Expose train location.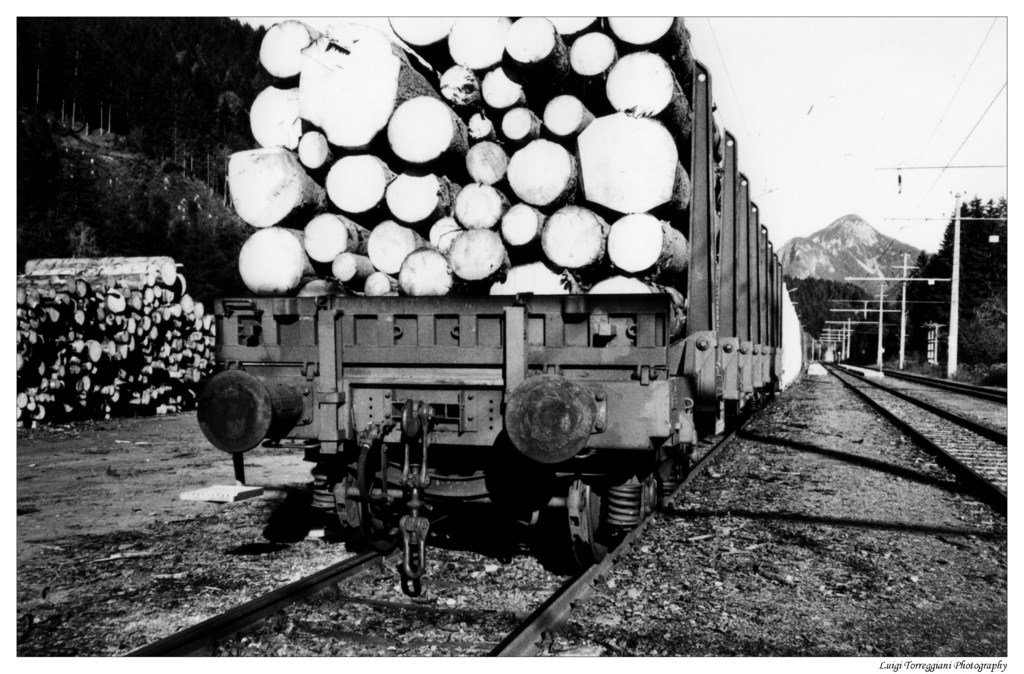
Exposed at [left=184, top=0, right=820, bottom=584].
